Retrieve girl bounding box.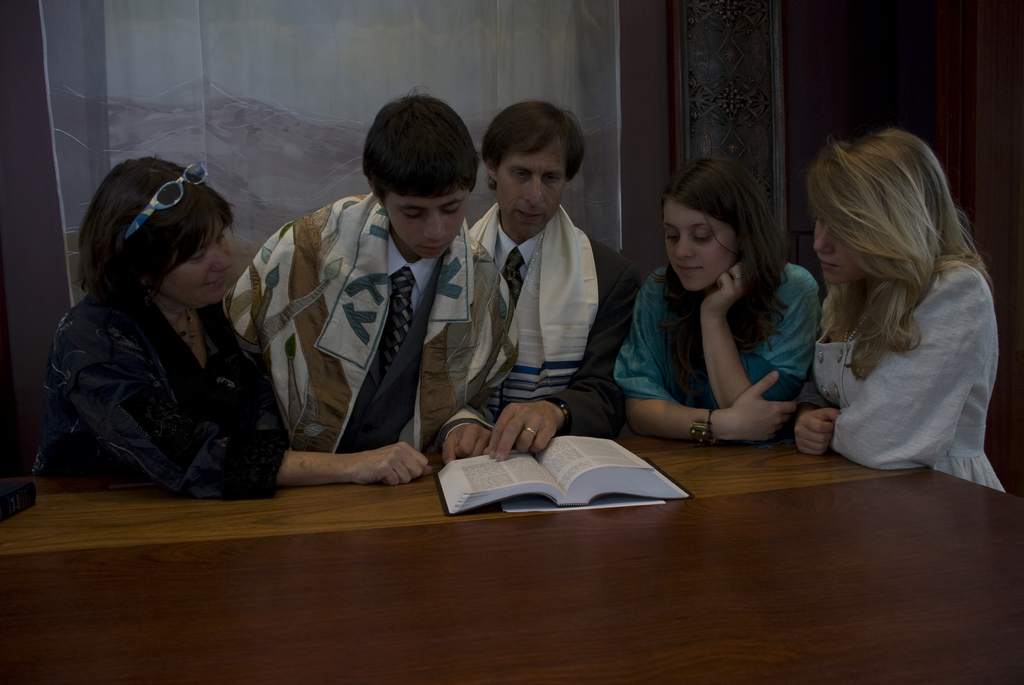
Bounding box: (left=794, top=130, right=1006, bottom=496).
